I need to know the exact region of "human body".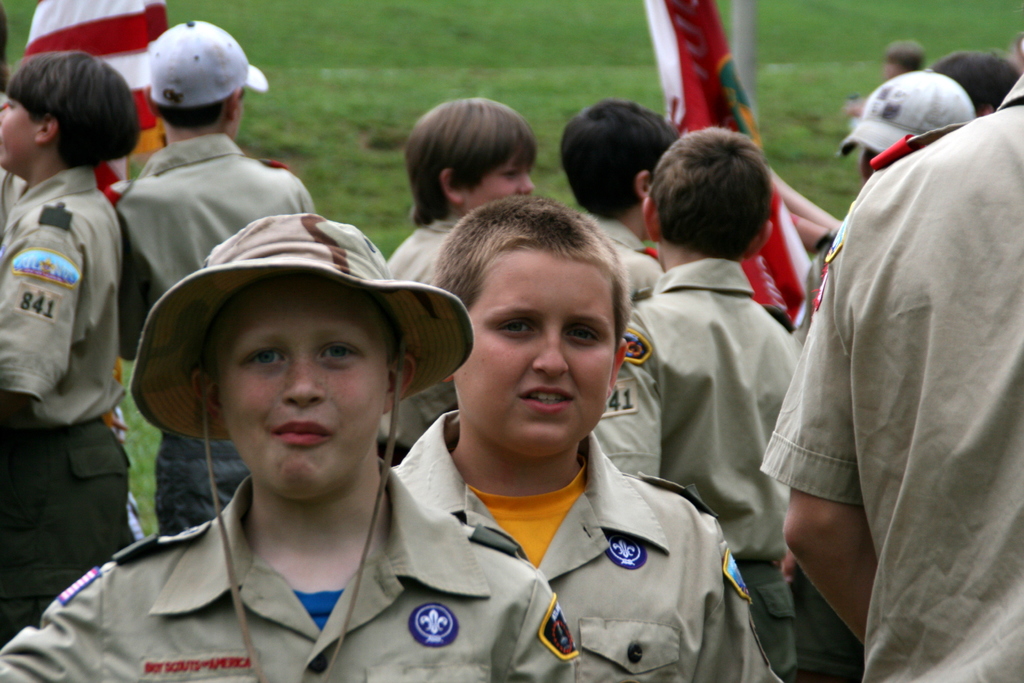
Region: 384/96/535/465.
